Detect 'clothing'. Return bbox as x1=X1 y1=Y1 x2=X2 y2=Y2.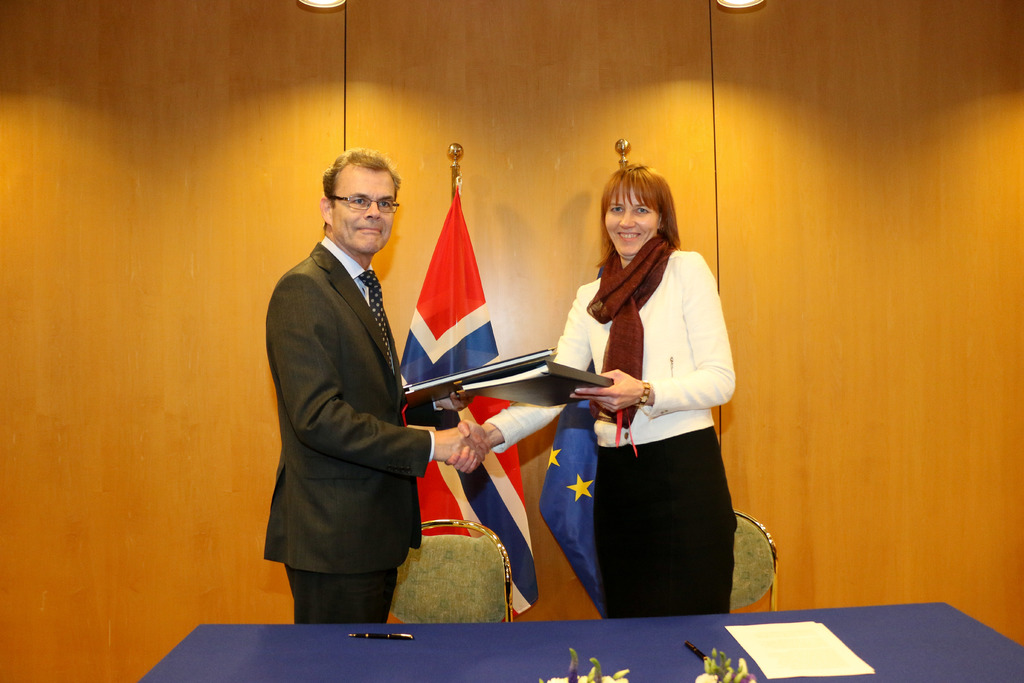
x1=250 y1=233 x2=444 y2=622.
